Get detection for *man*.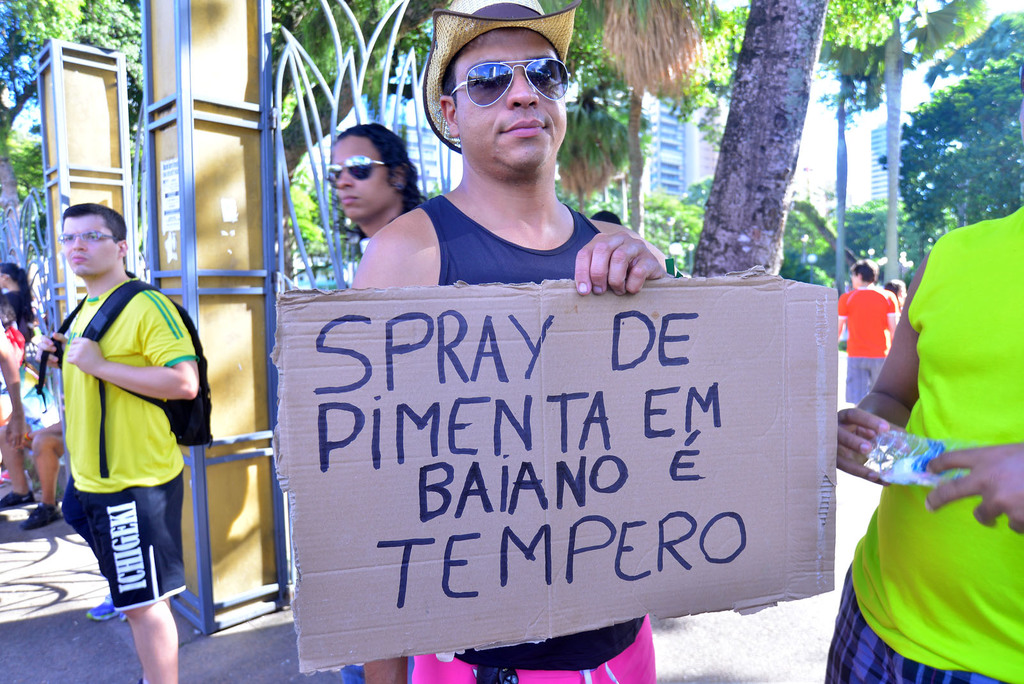
Detection: (345, 0, 671, 683).
